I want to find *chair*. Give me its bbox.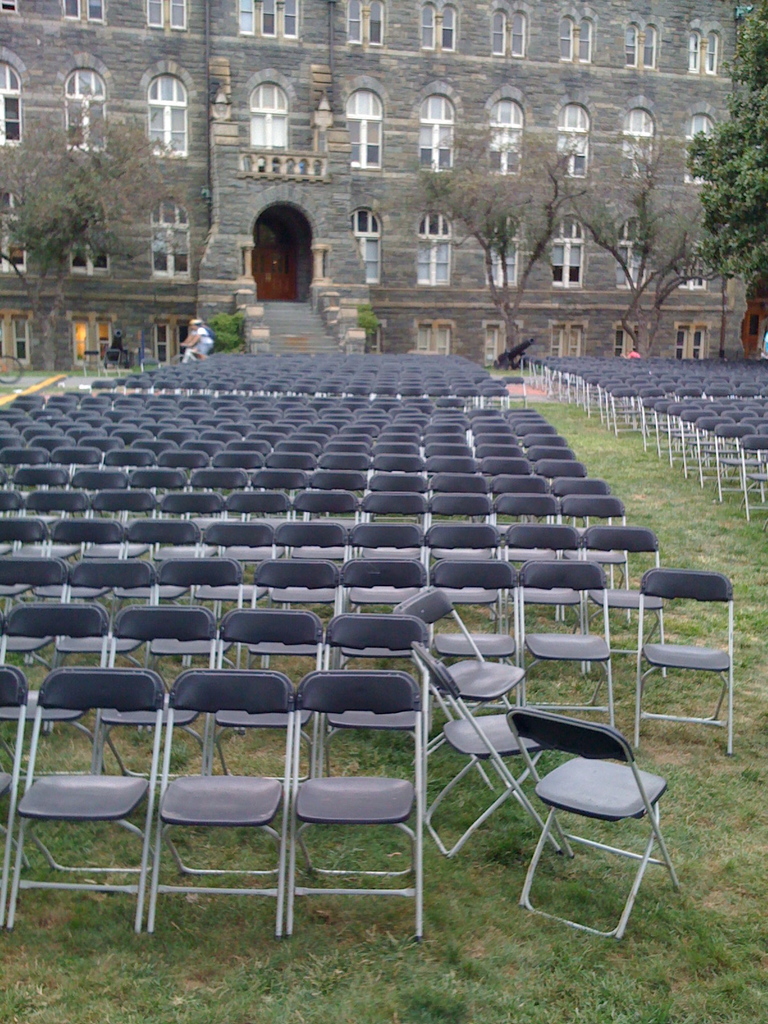
left=314, top=609, right=429, bottom=805.
